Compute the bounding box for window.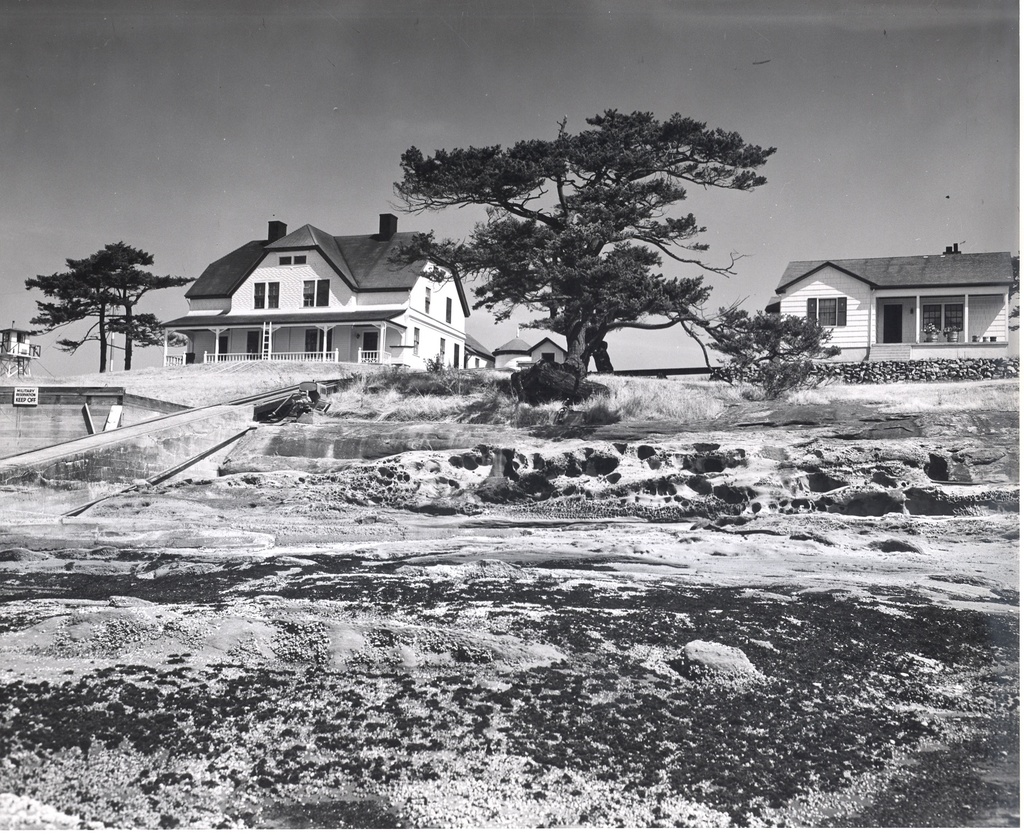
crop(921, 305, 941, 337).
